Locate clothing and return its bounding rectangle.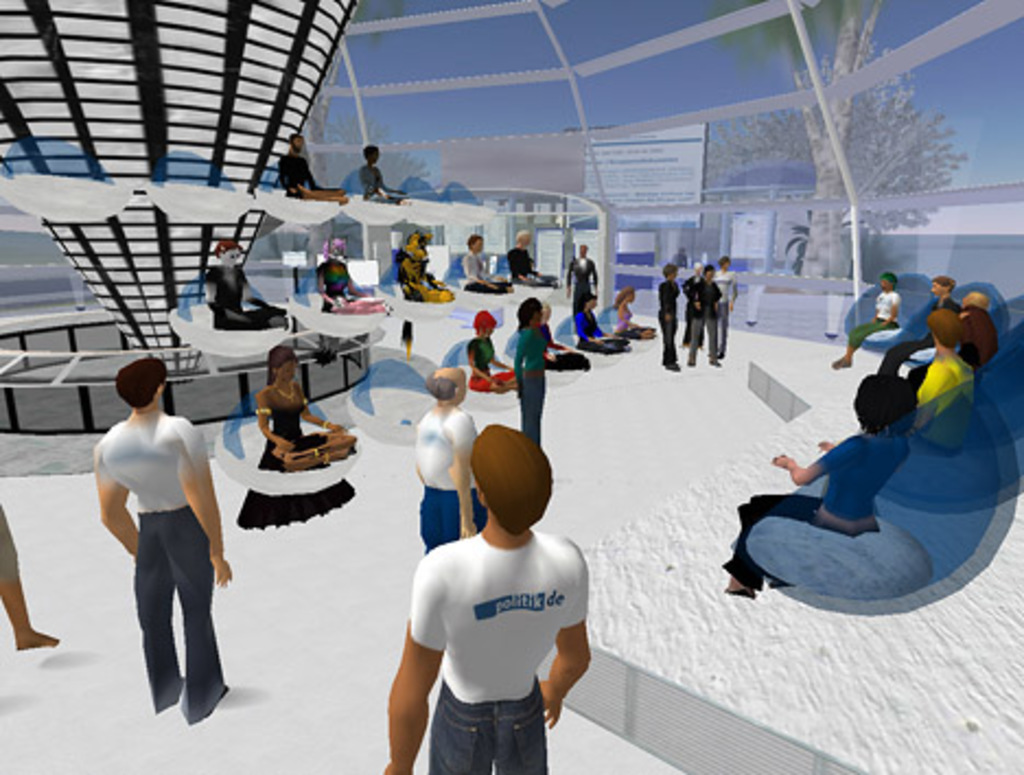
<region>733, 414, 910, 591</region>.
